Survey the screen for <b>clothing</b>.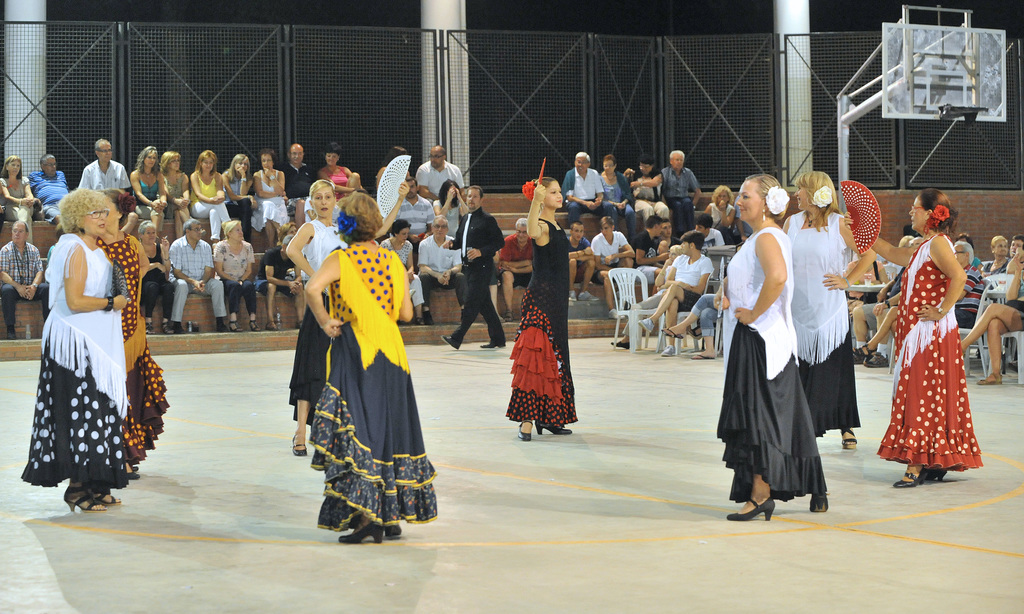
Survey found: {"x1": 170, "y1": 236, "x2": 229, "y2": 317}.
